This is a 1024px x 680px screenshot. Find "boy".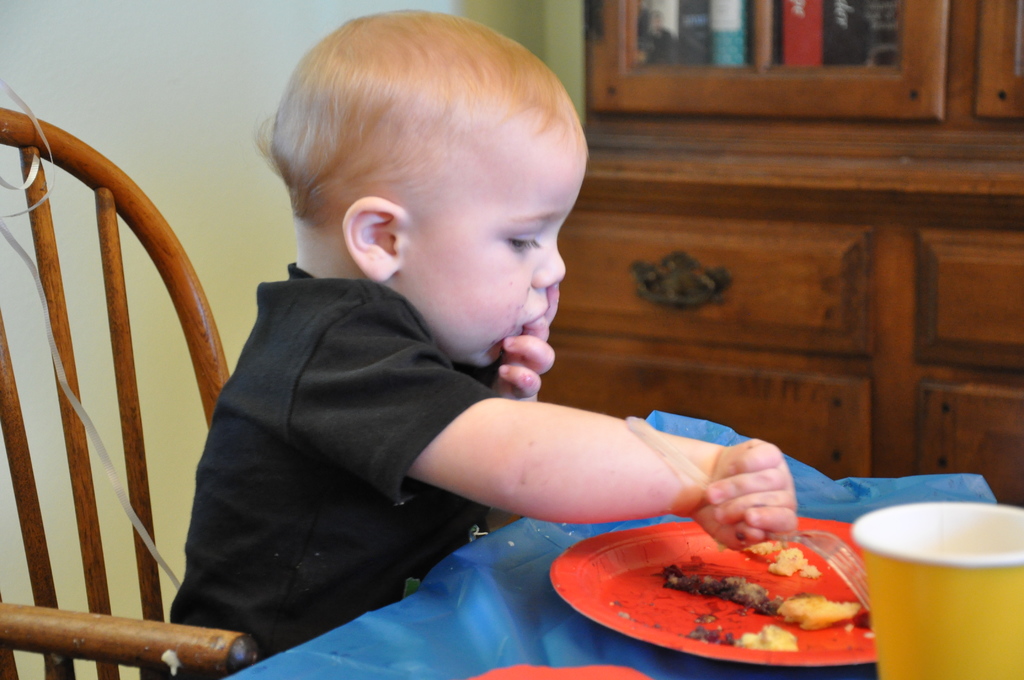
Bounding box: select_region(177, 30, 792, 648).
